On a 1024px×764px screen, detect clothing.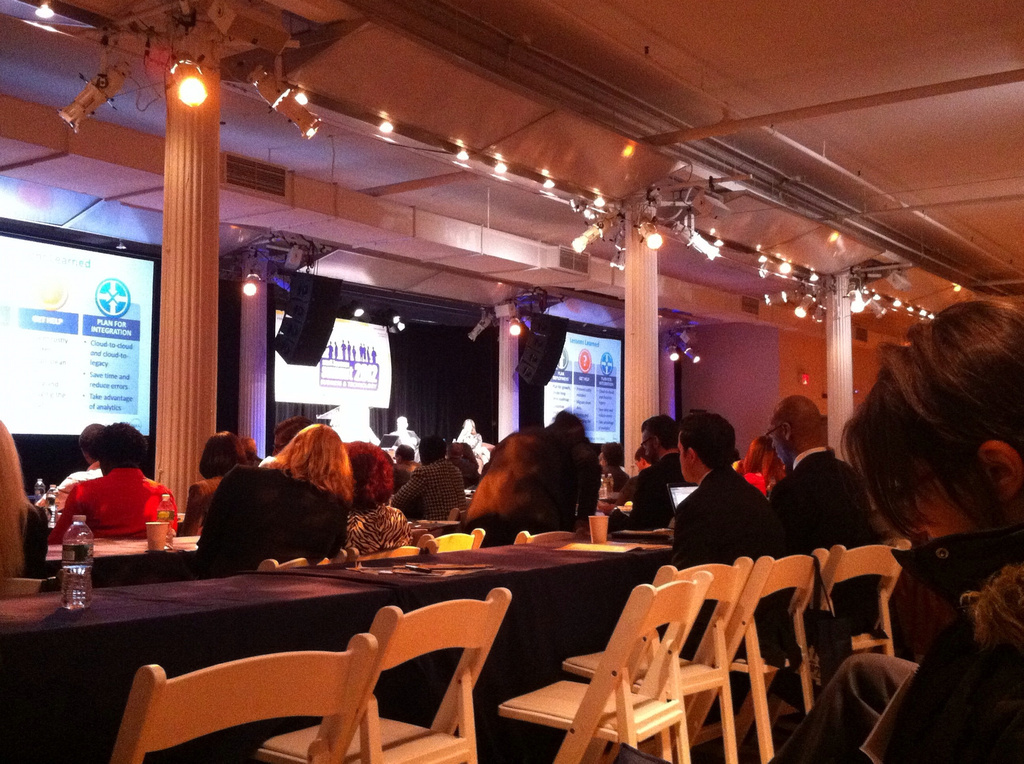
[611,460,627,484].
